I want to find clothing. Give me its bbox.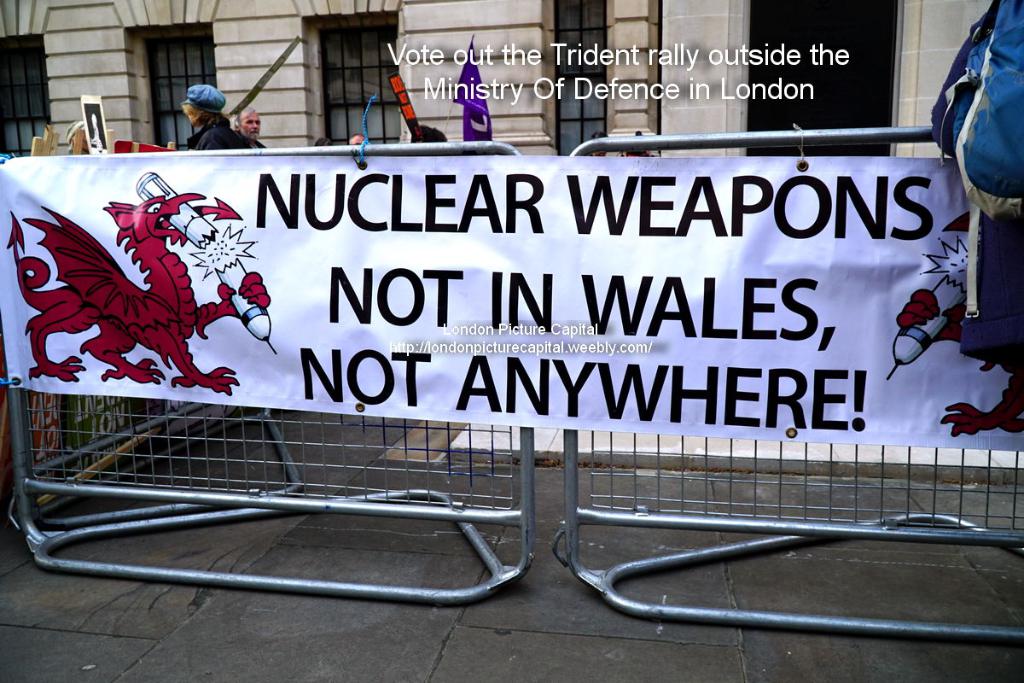
box(189, 123, 248, 149).
